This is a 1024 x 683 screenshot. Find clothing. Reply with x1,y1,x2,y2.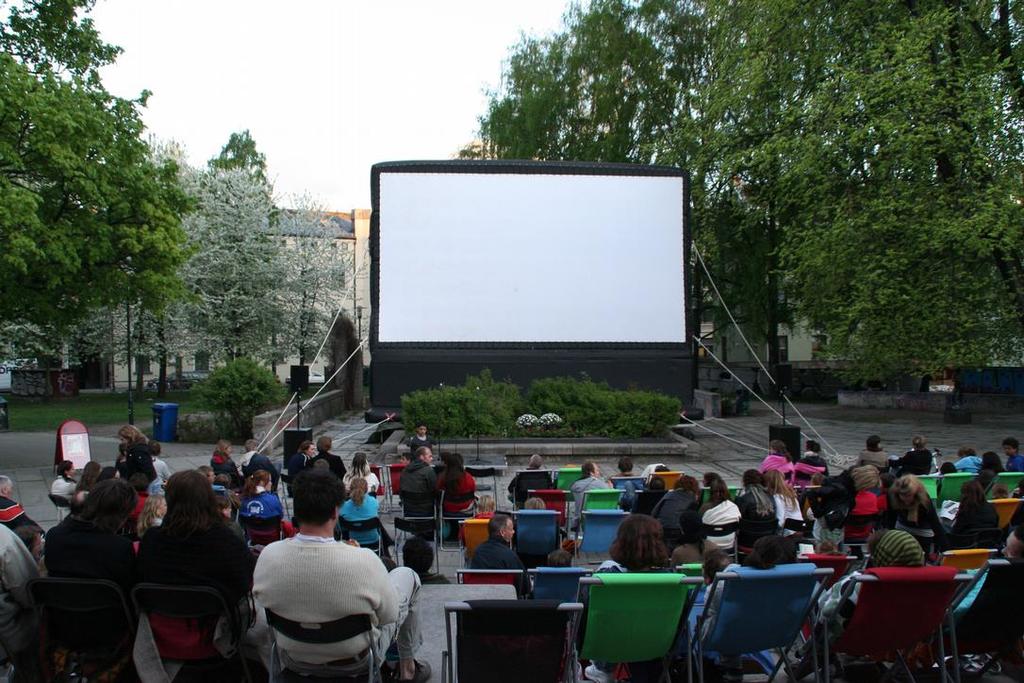
776,489,809,533.
